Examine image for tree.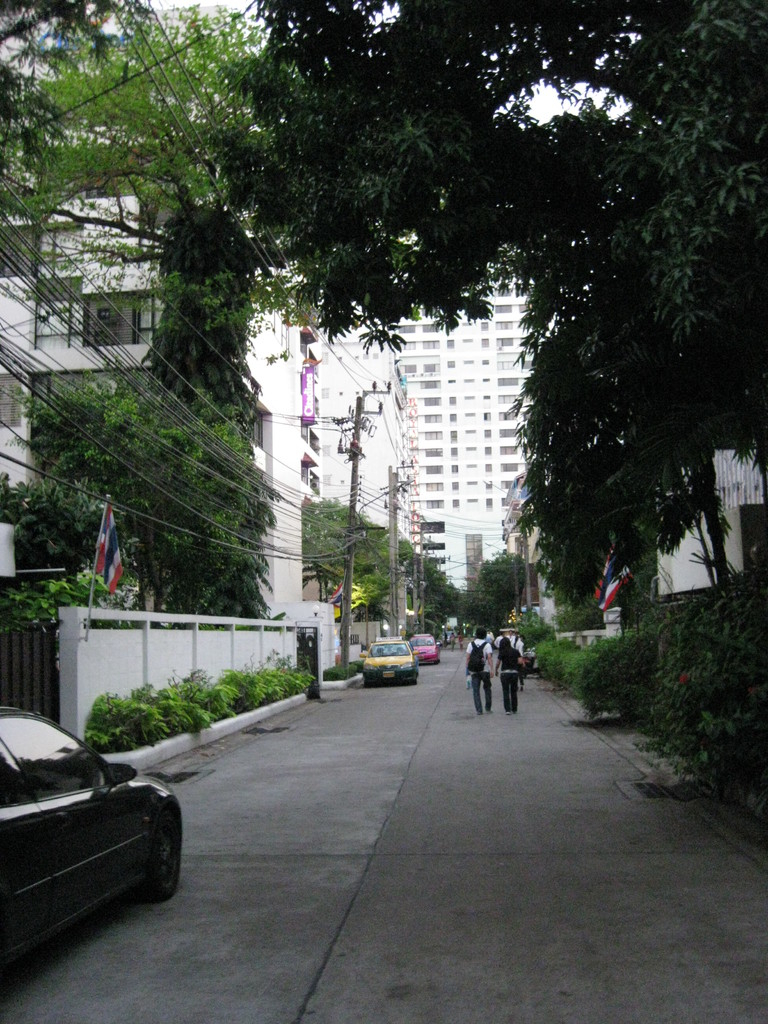
Examination result: (296, 491, 365, 614).
